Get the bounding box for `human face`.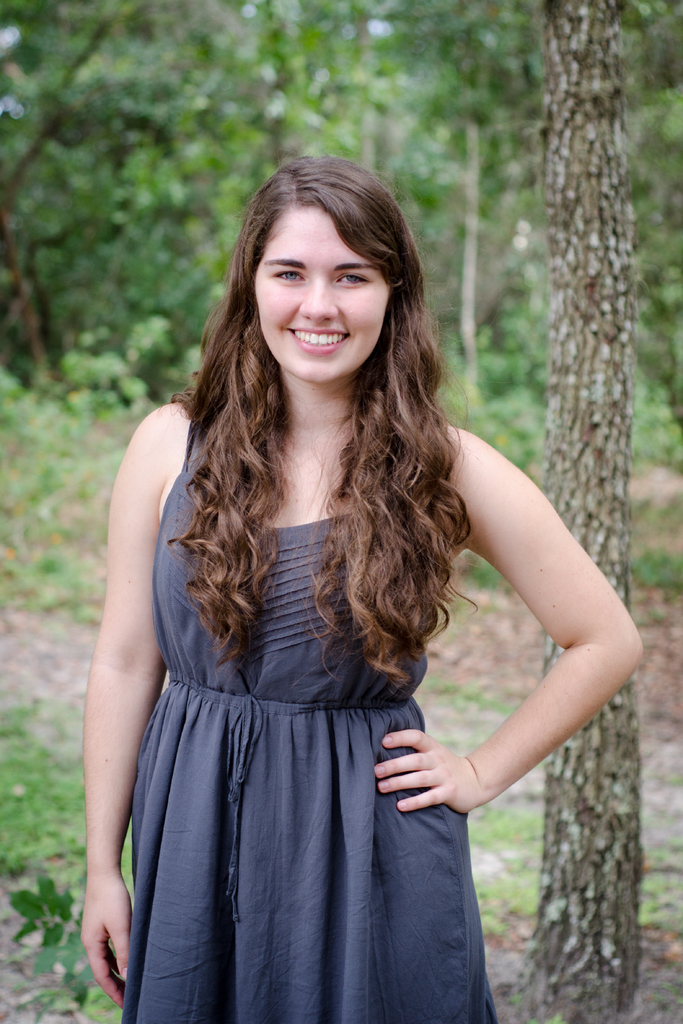
[left=252, top=204, right=392, bottom=385].
